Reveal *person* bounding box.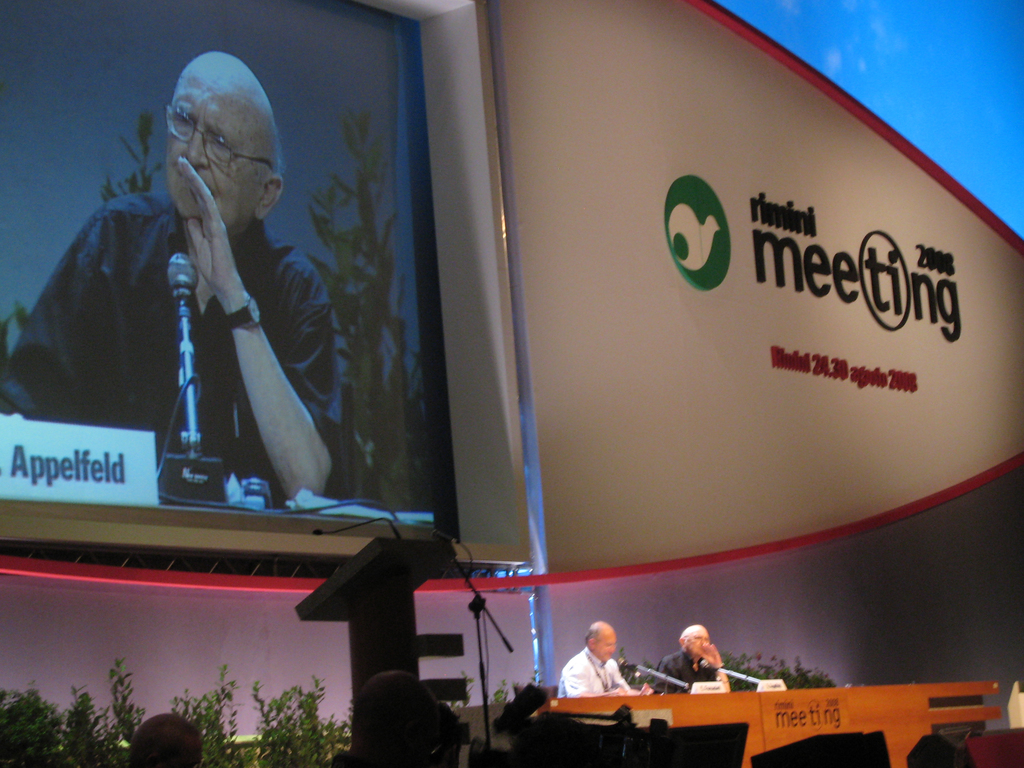
Revealed: 131 714 205 767.
